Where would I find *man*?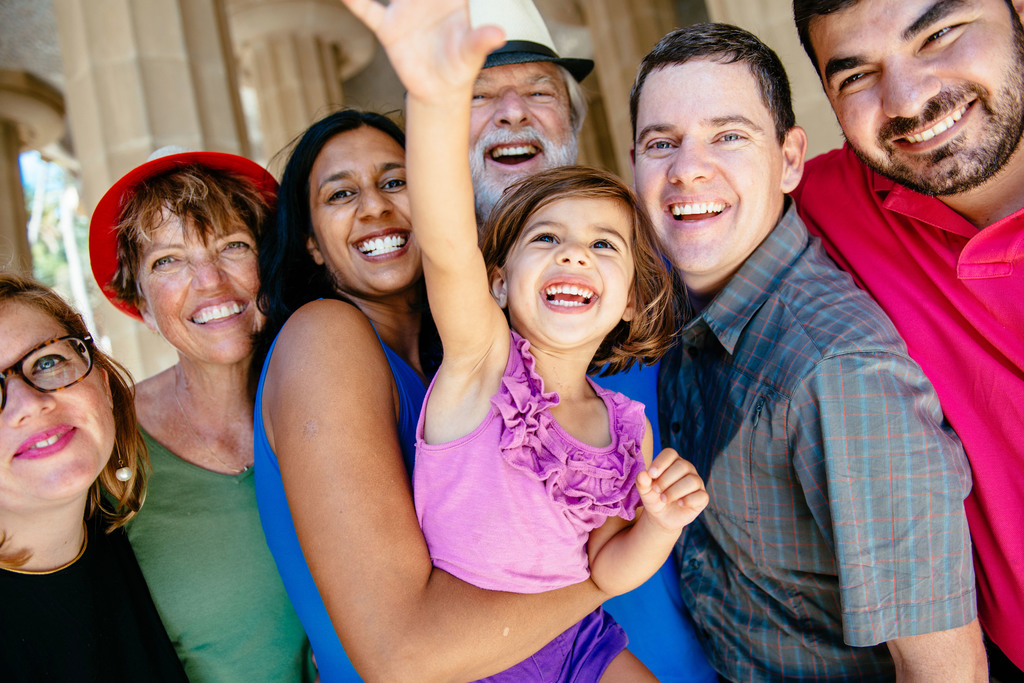
At bbox(632, 24, 992, 682).
